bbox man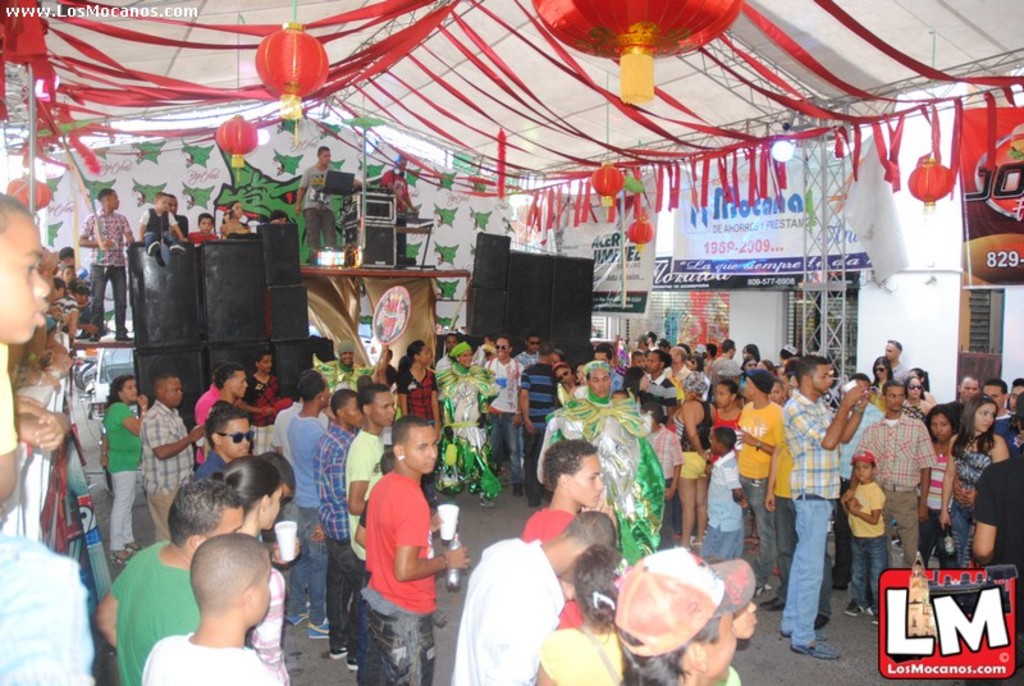
91 476 246 685
